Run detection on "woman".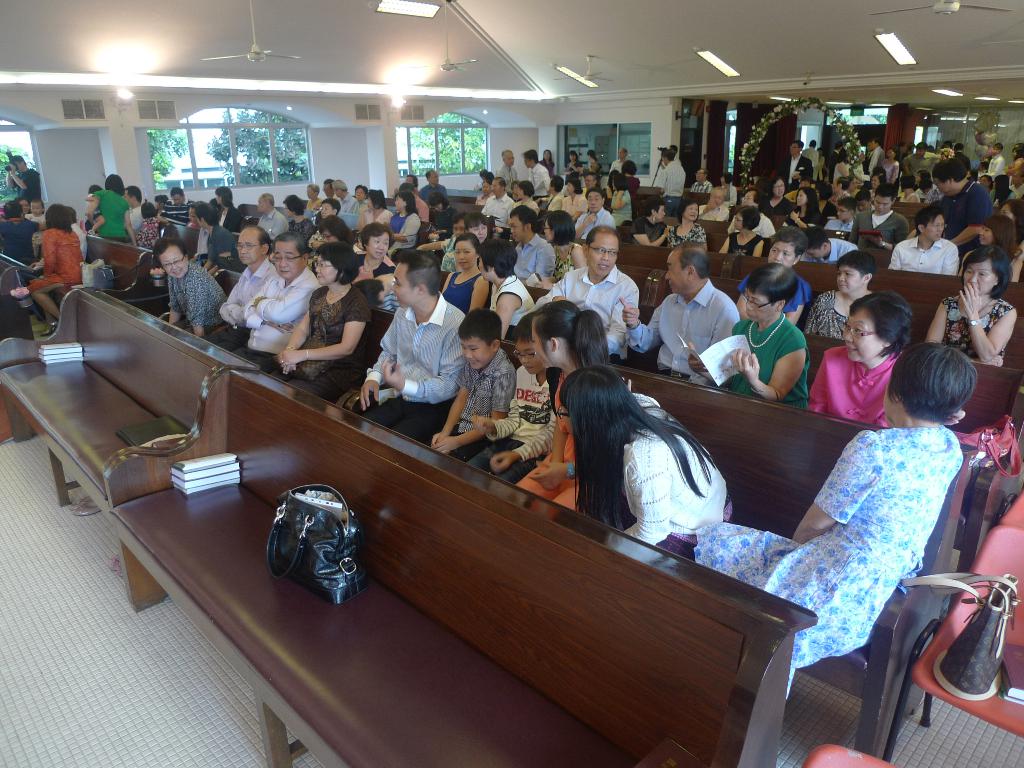
Result: 765,176,794,216.
